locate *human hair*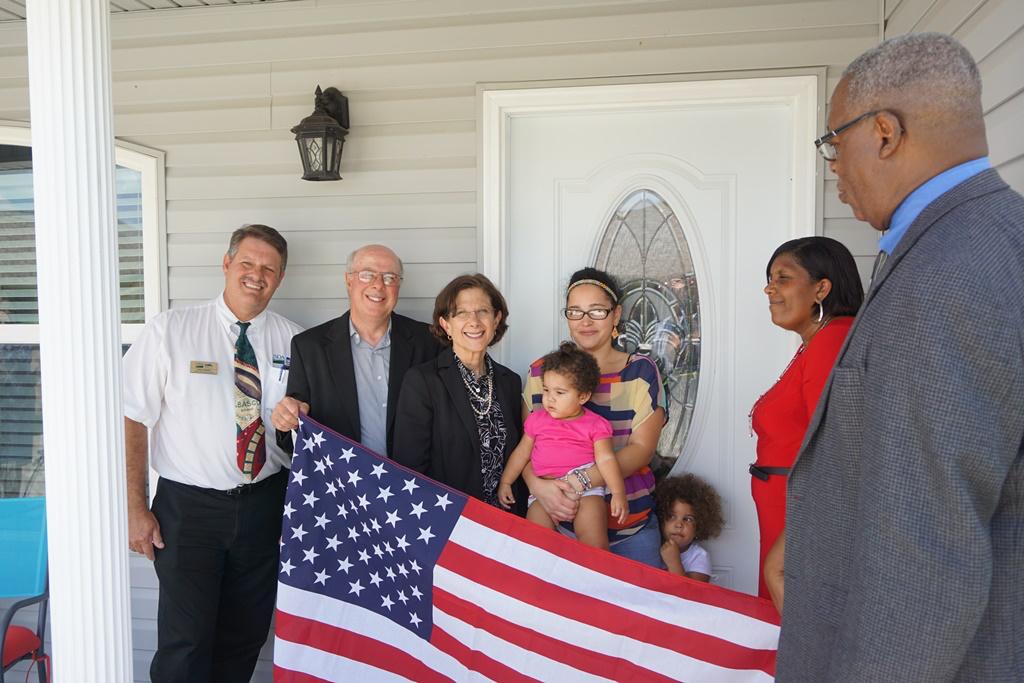
pyautogui.locateOnScreen(840, 30, 982, 133)
